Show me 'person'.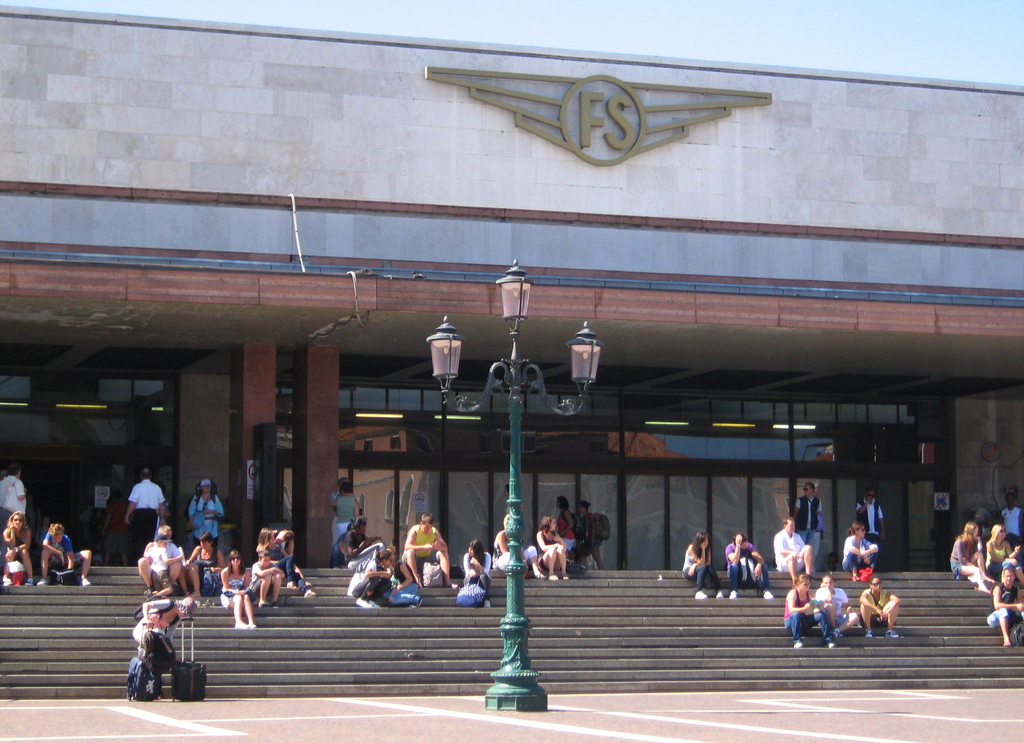
'person' is here: crop(346, 548, 392, 608).
